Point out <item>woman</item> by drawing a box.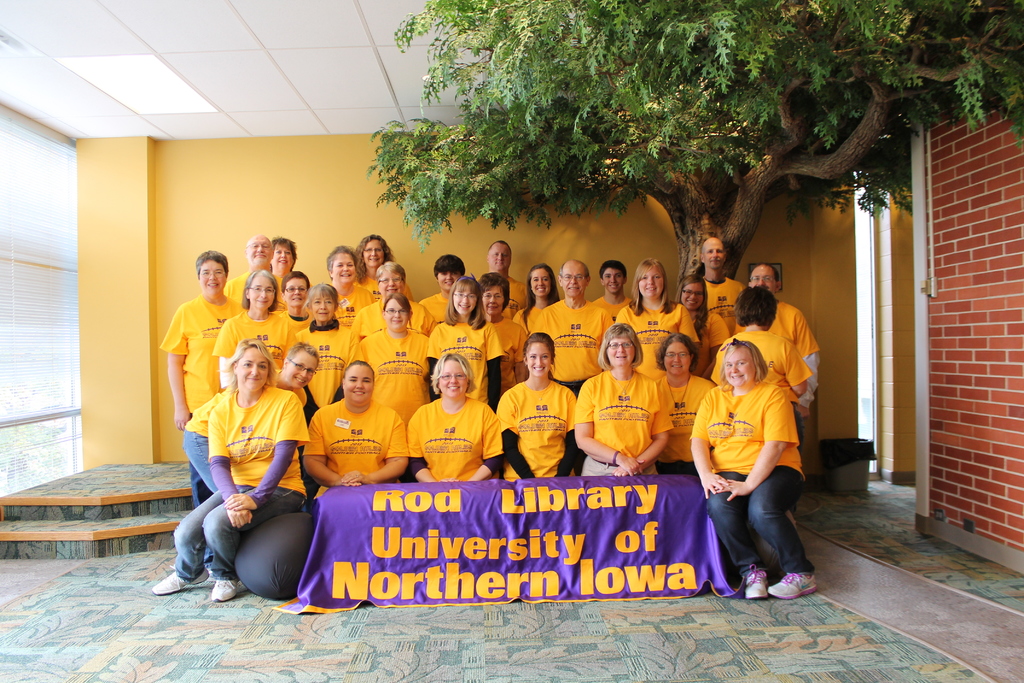
575/327/674/477.
